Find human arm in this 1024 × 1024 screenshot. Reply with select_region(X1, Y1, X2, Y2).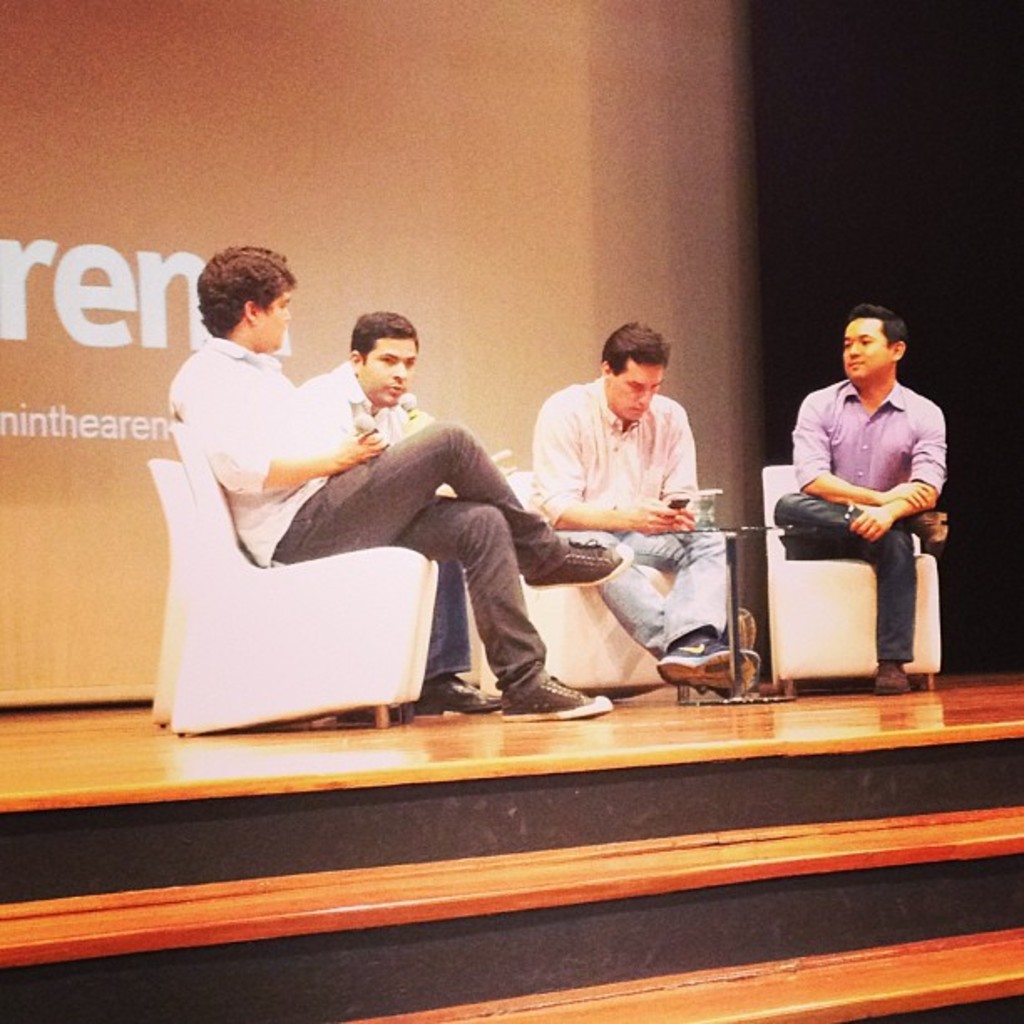
select_region(796, 395, 930, 505).
